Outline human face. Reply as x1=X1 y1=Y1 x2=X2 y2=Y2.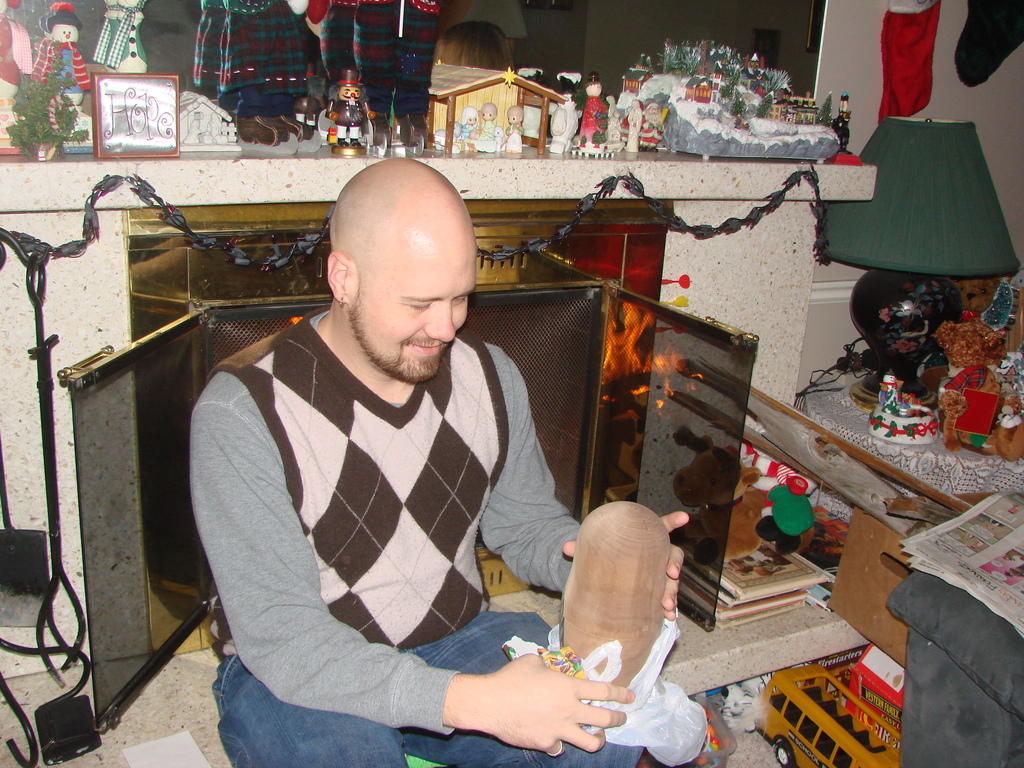
x1=508 y1=113 x2=515 y2=118.
